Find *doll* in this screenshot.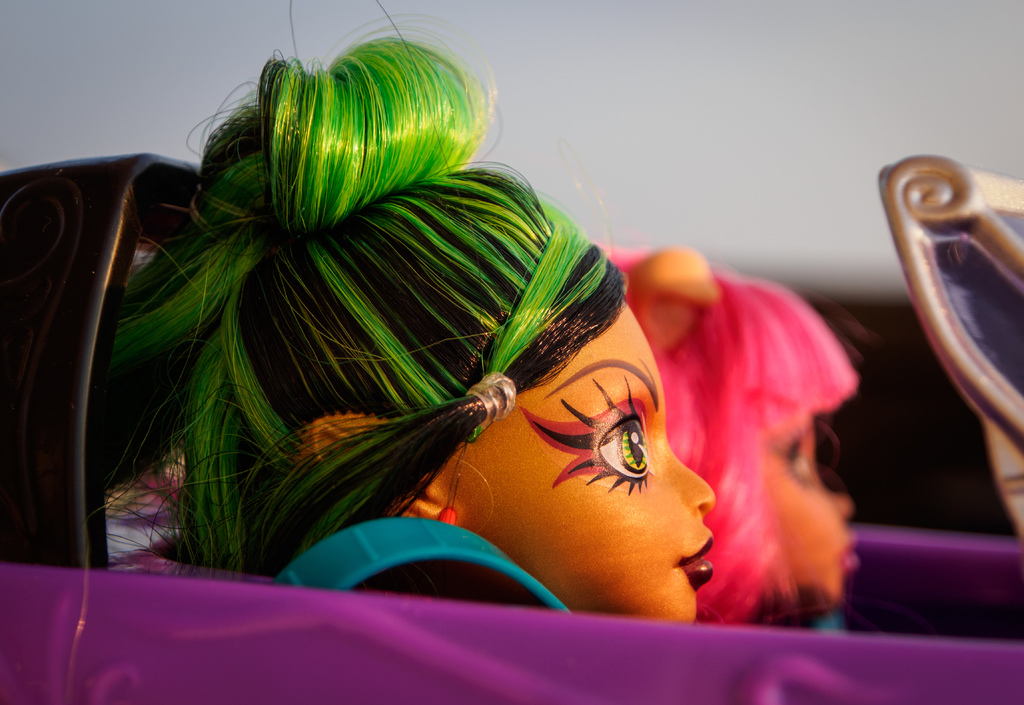
The bounding box for *doll* is x1=53 y1=13 x2=715 y2=620.
